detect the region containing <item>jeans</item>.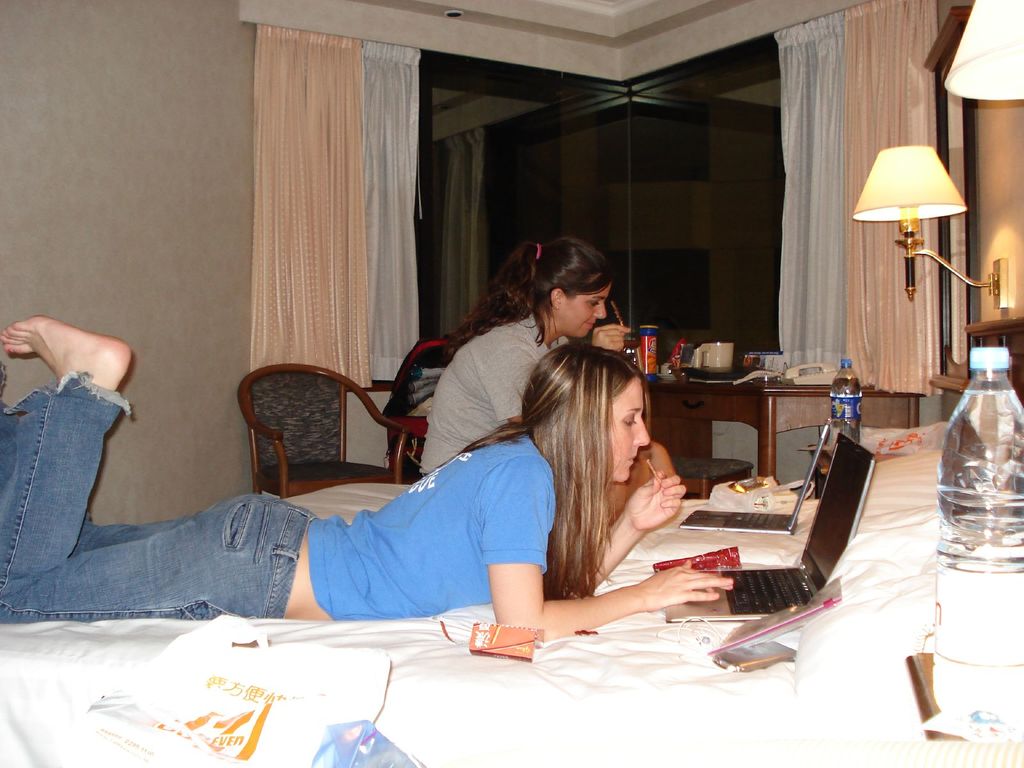
[3,398,323,618].
